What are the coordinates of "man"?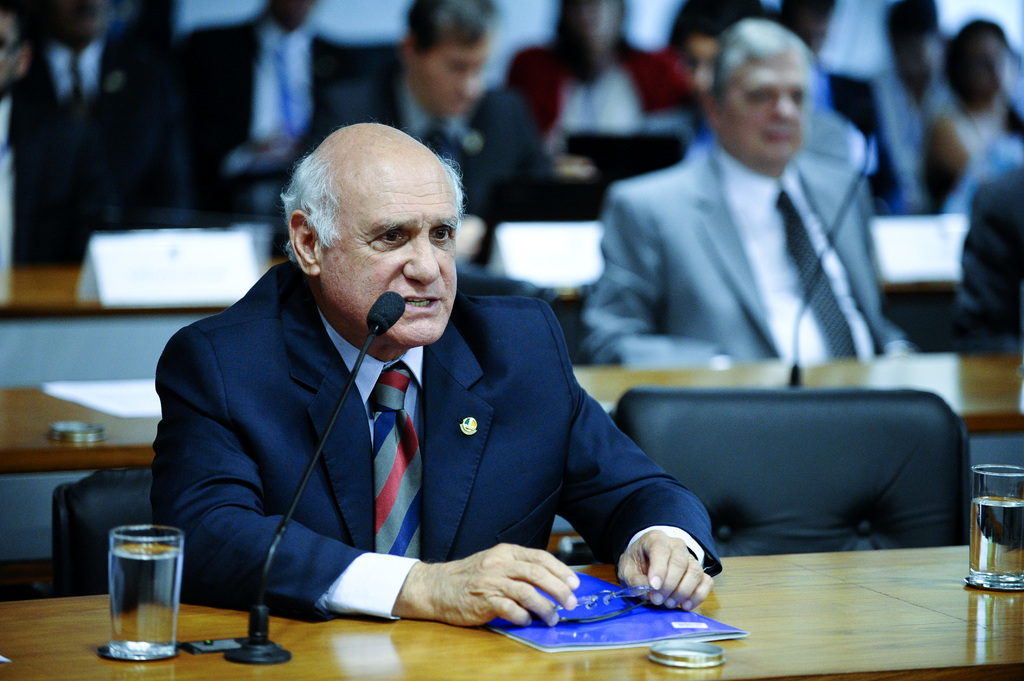
rect(294, 0, 564, 238).
